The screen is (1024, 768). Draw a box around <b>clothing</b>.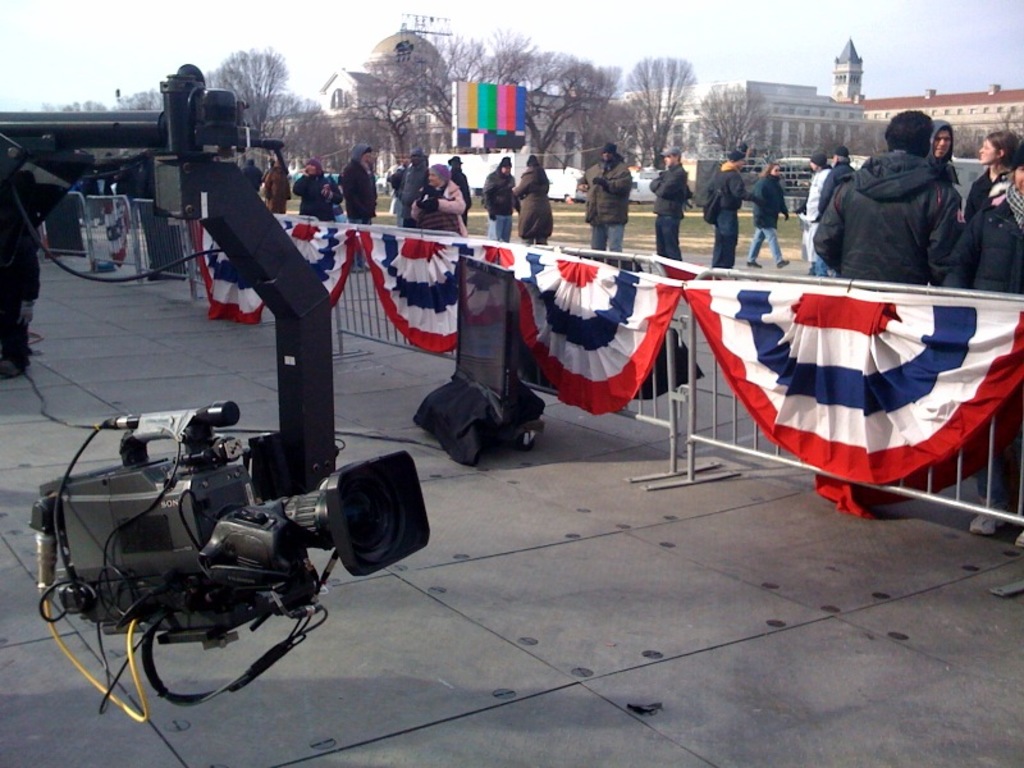
{"x1": 486, "y1": 170, "x2": 521, "y2": 238}.
